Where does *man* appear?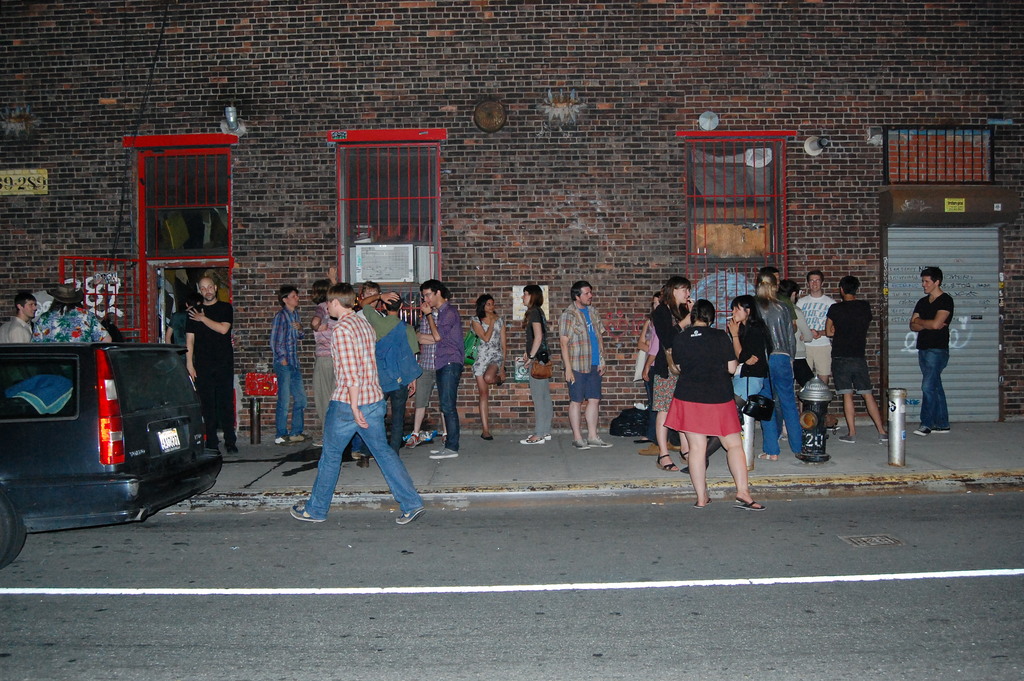
Appears at x1=273 y1=286 x2=317 y2=444.
